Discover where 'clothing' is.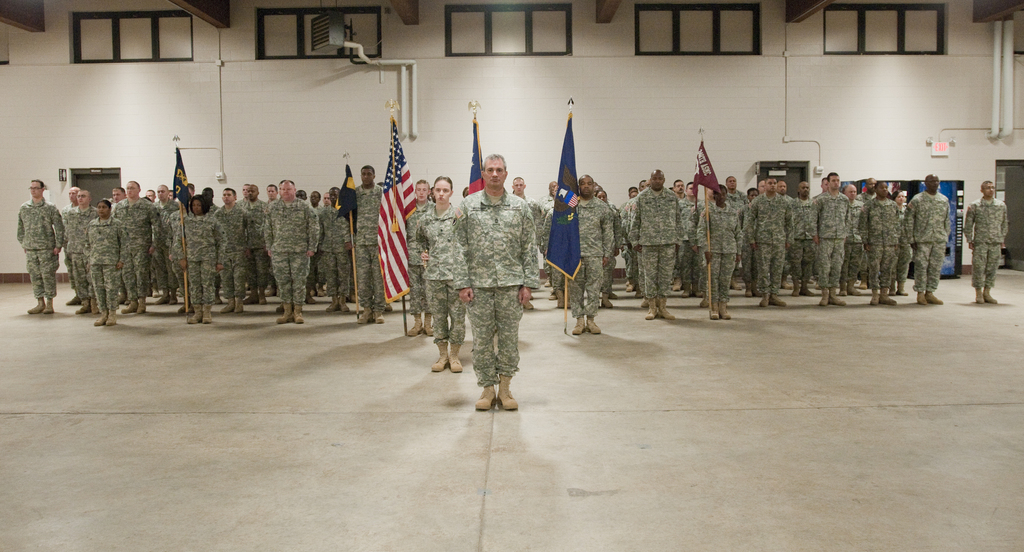
Discovered at <region>449, 190, 541, 387</region>.
